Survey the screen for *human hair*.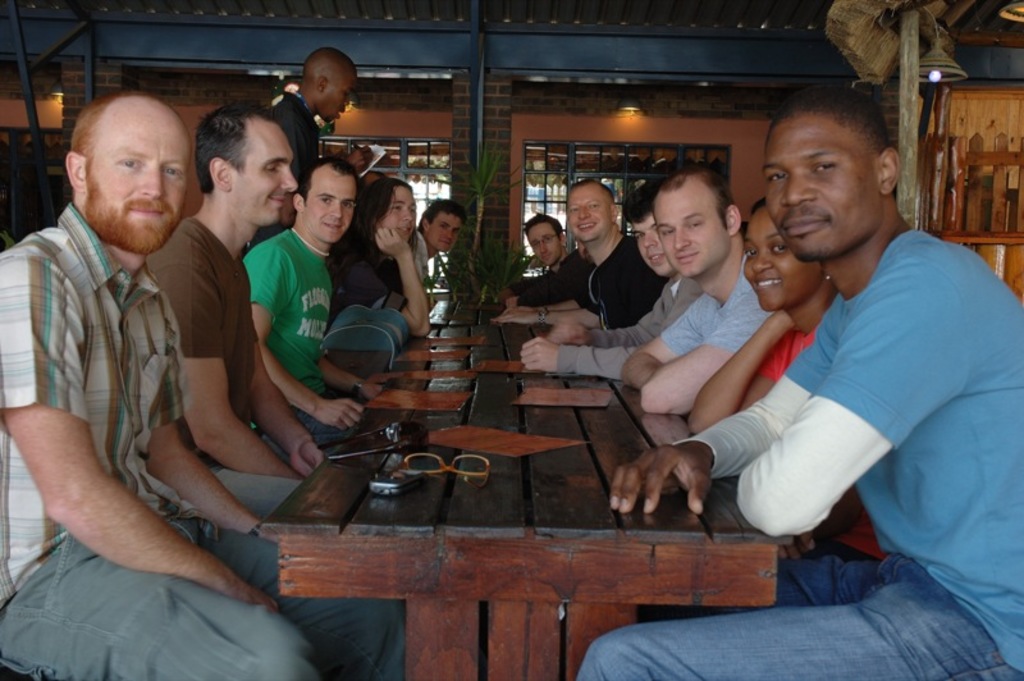
Survey found: bbox(524, 210, 563, 239).
